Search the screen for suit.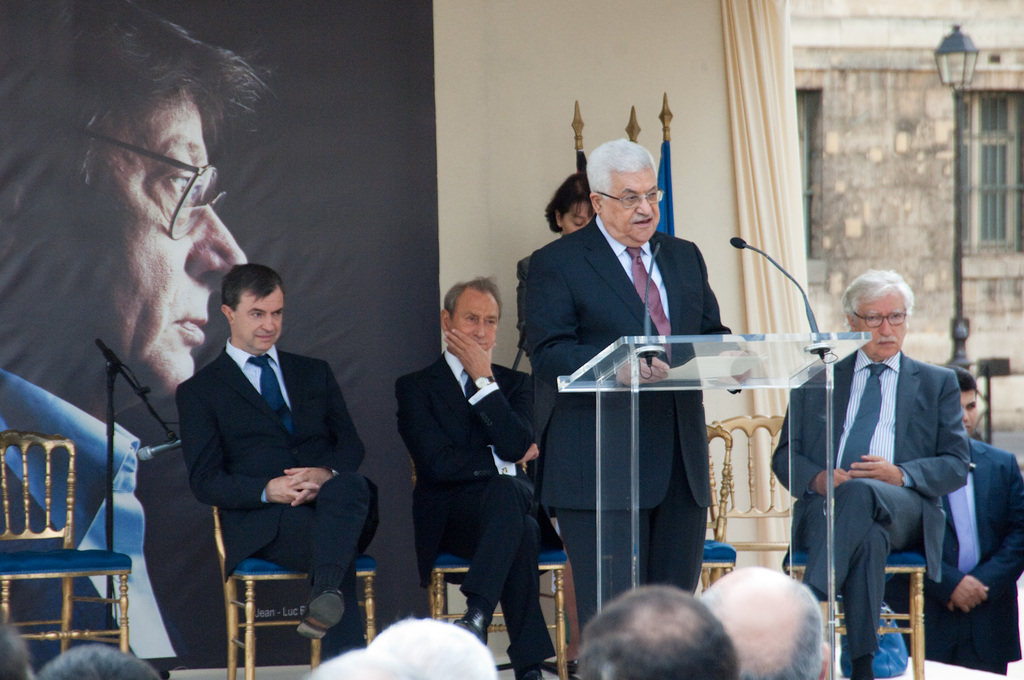
Found at x1=526 y1=210 x2=749 y2=634.
